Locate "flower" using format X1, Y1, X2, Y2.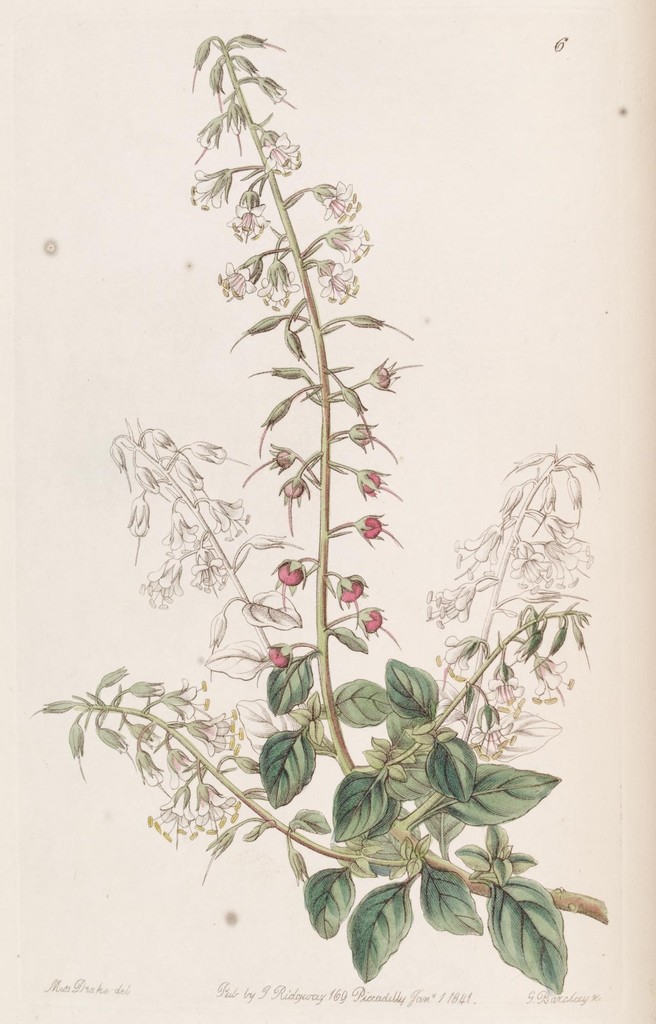
347, 422, 394, 469.
